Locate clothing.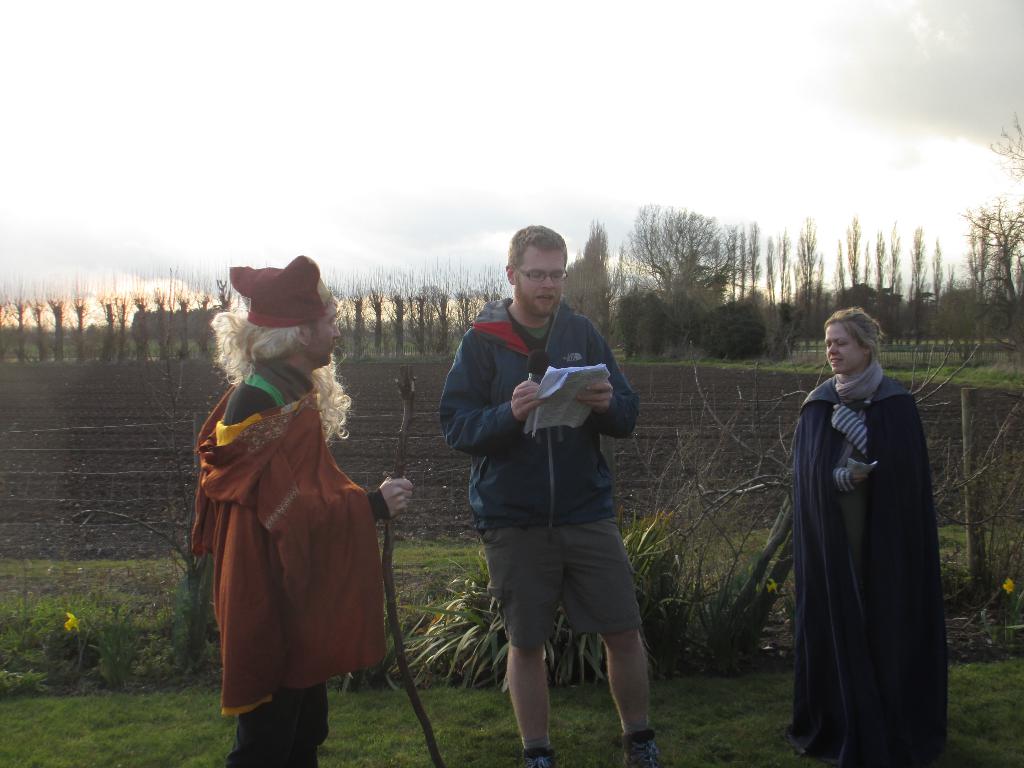
Bounding box: (481,514,641,648).
